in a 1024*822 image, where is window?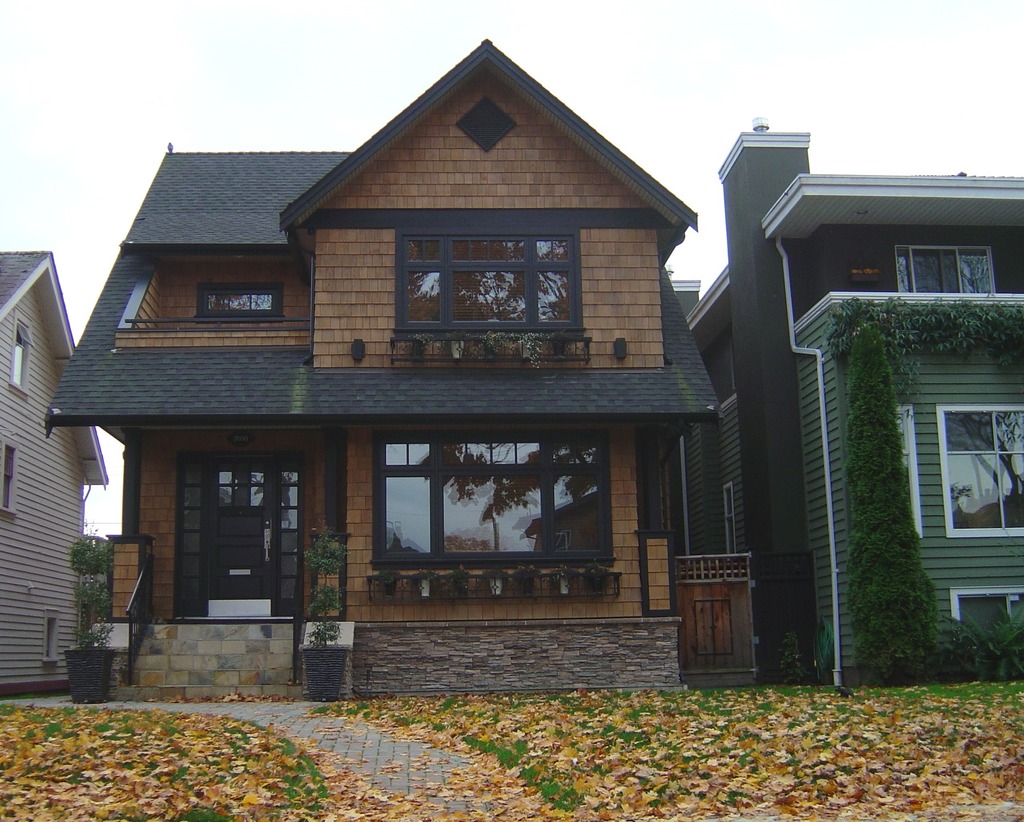
928/394/1006/510.
